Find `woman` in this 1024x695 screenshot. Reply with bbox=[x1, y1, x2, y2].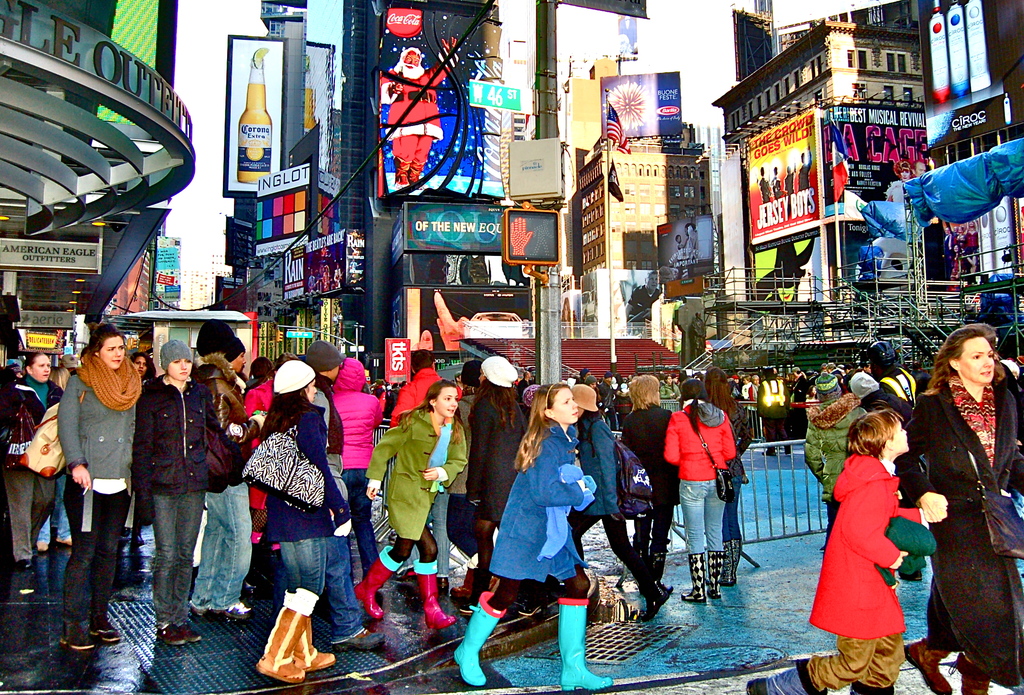
bbox=[621, 373, 672, 585].
